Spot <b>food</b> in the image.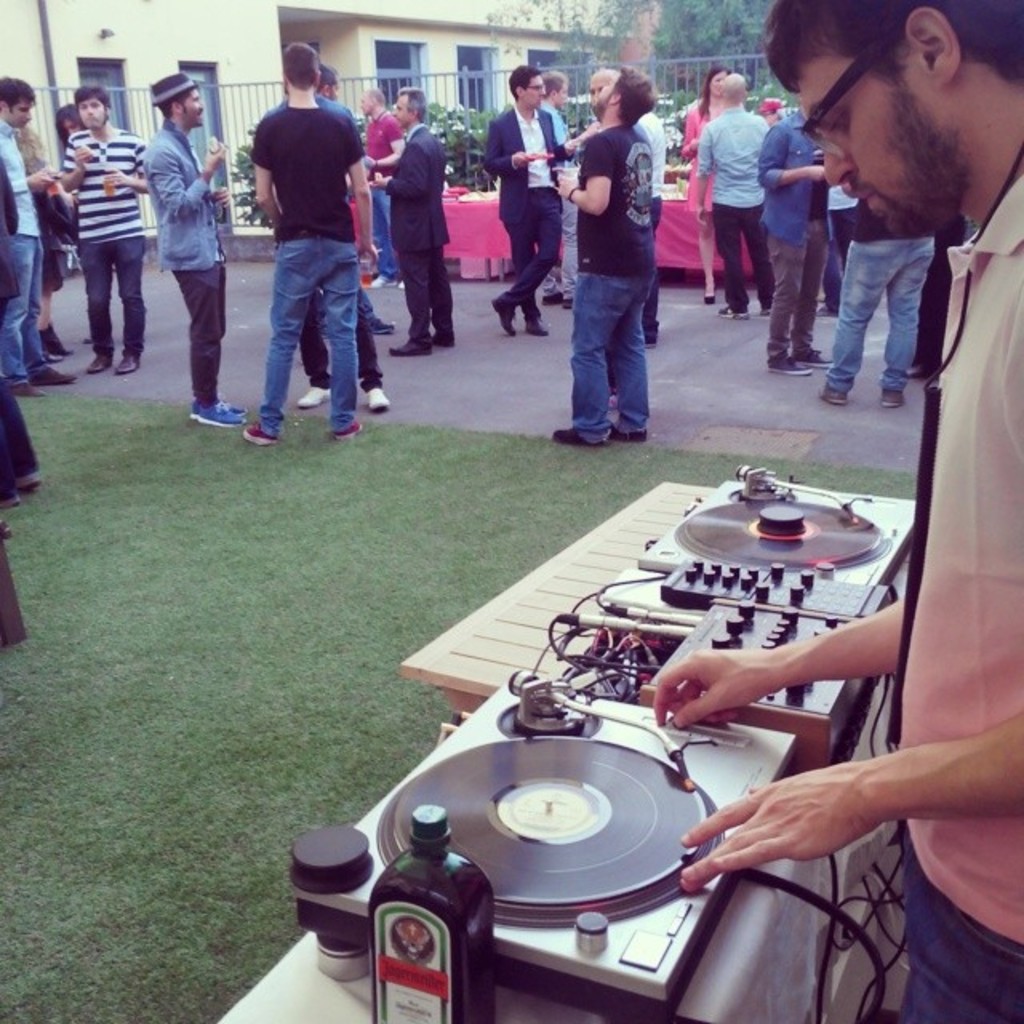
<b>food</b> found at bbox=[203, 133, 230, 160].
